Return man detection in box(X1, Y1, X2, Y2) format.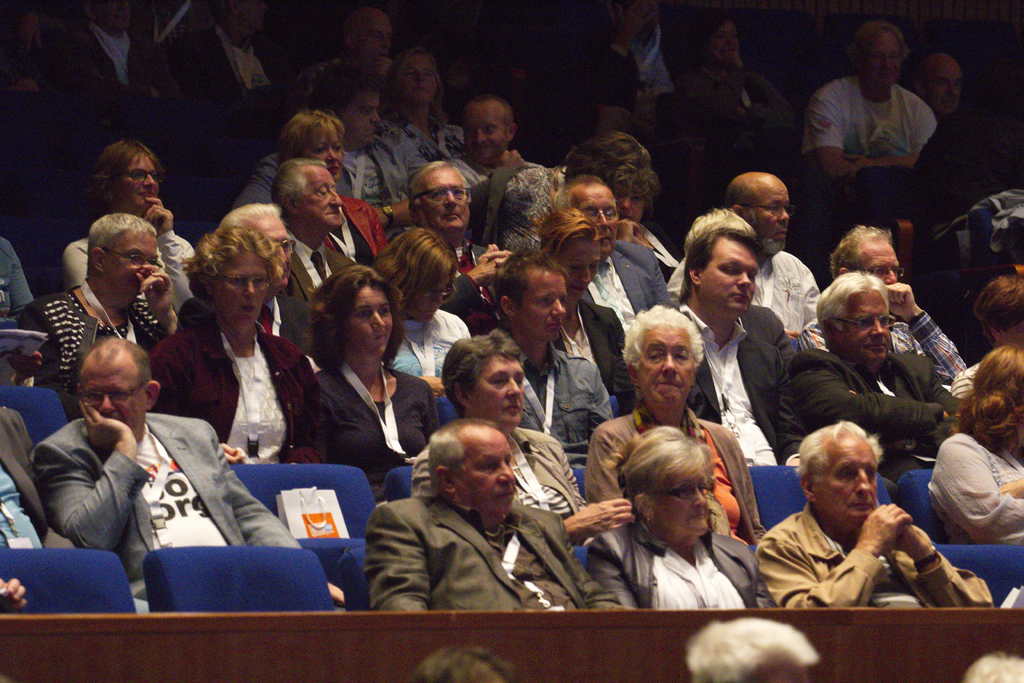
box(233, 67, 426, 239).
